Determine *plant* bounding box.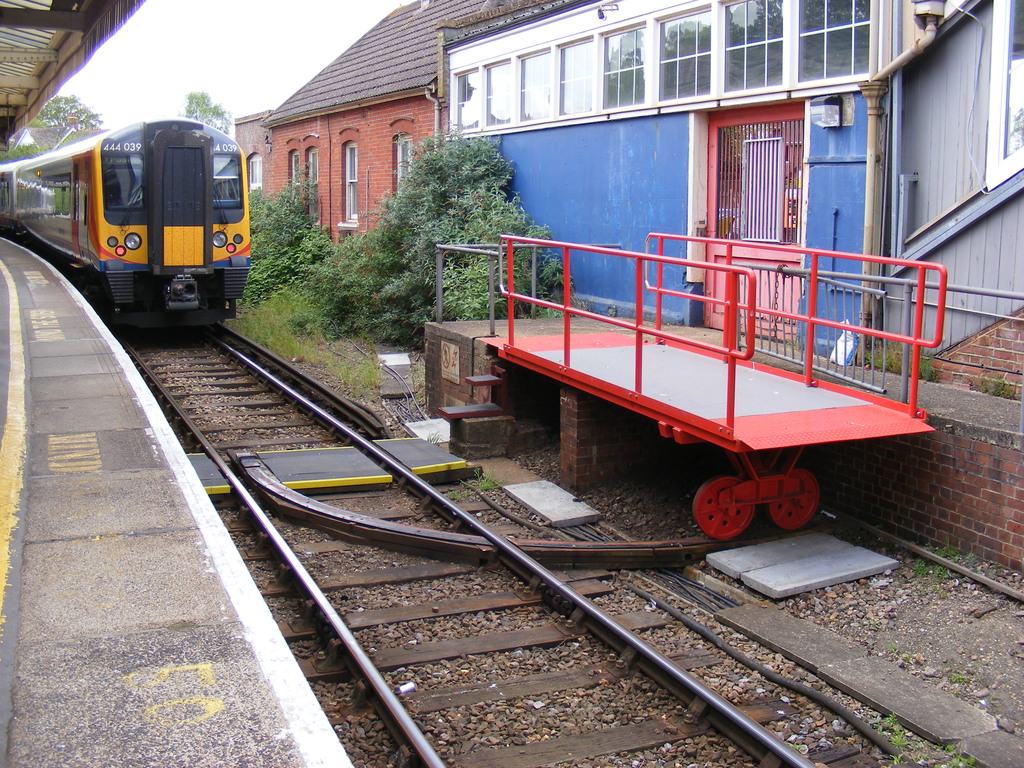
Determined: (x1=784, y1=334, x2=799, y2=349).
